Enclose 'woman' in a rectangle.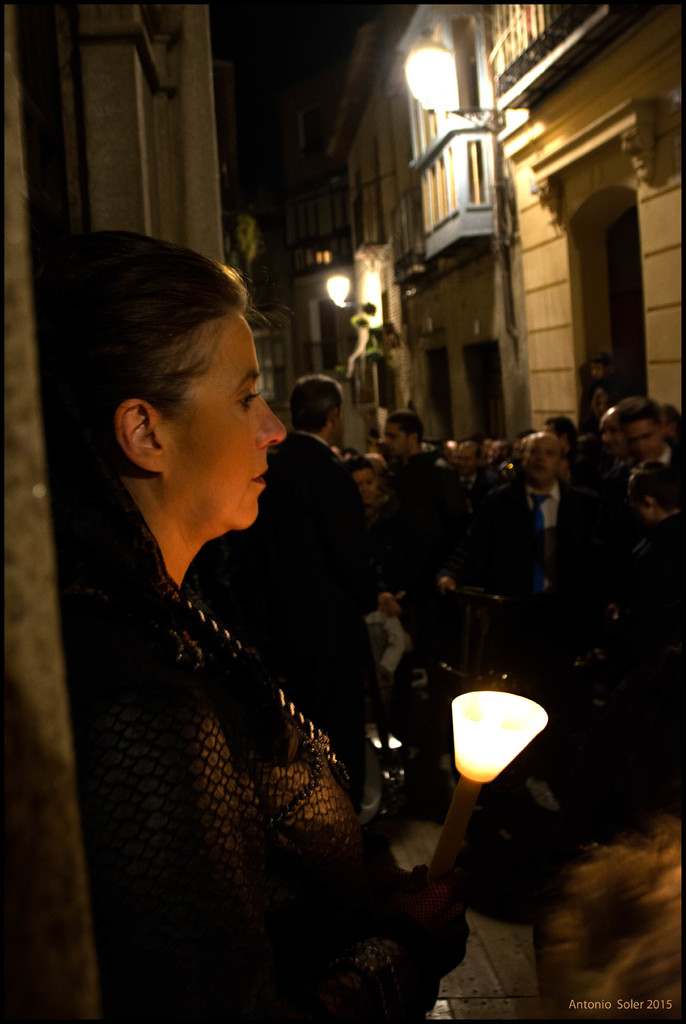
locate(59, 234, 411, 1003).
